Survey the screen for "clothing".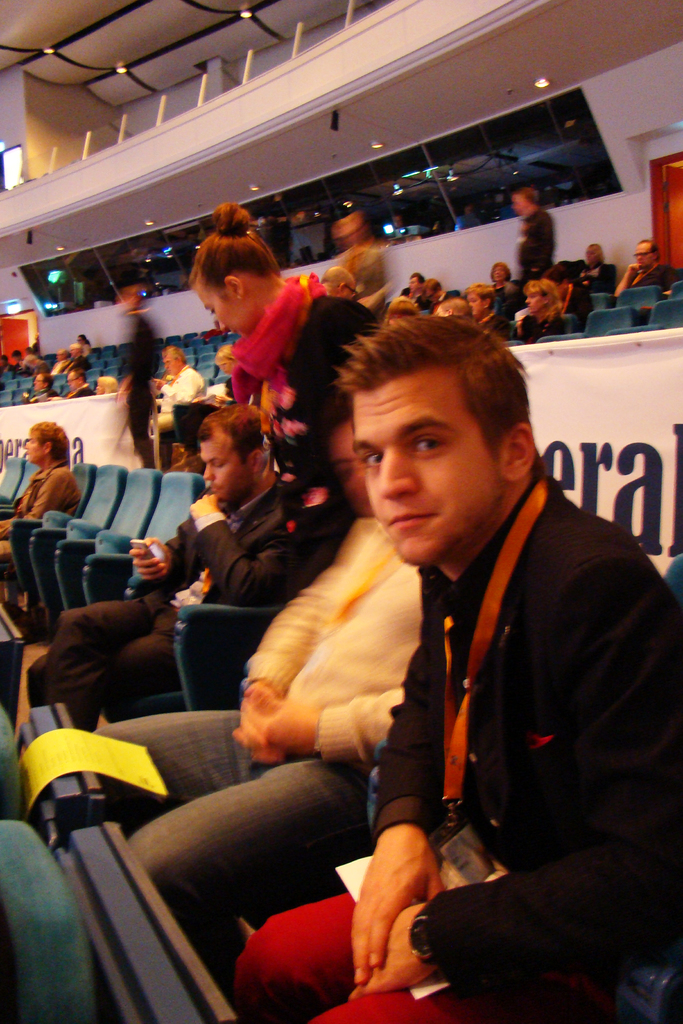
Survey found: region(625, 259, 682, 292).
